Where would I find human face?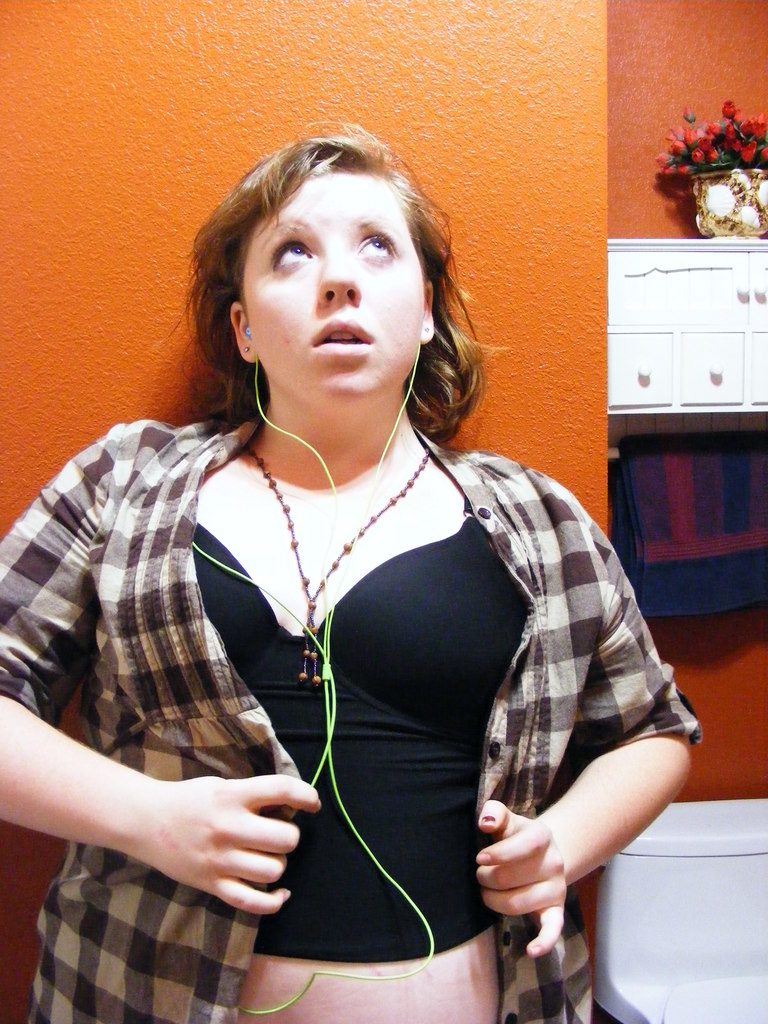
At (242, 169, 426, 398).
